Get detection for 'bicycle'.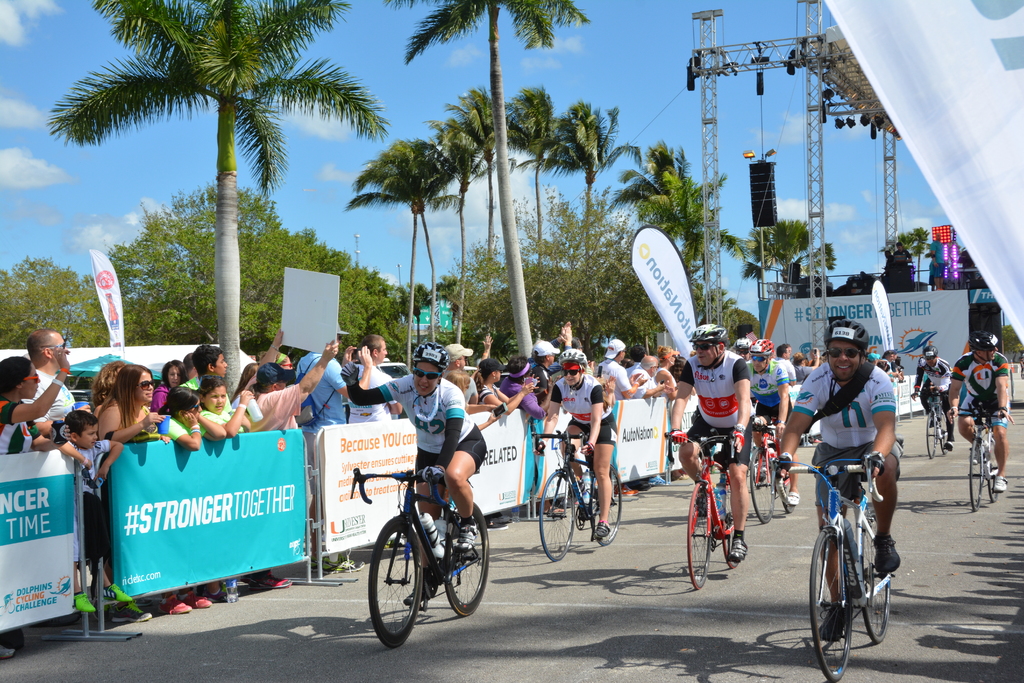
Detection: select_region(750, 423, 799, 529).
